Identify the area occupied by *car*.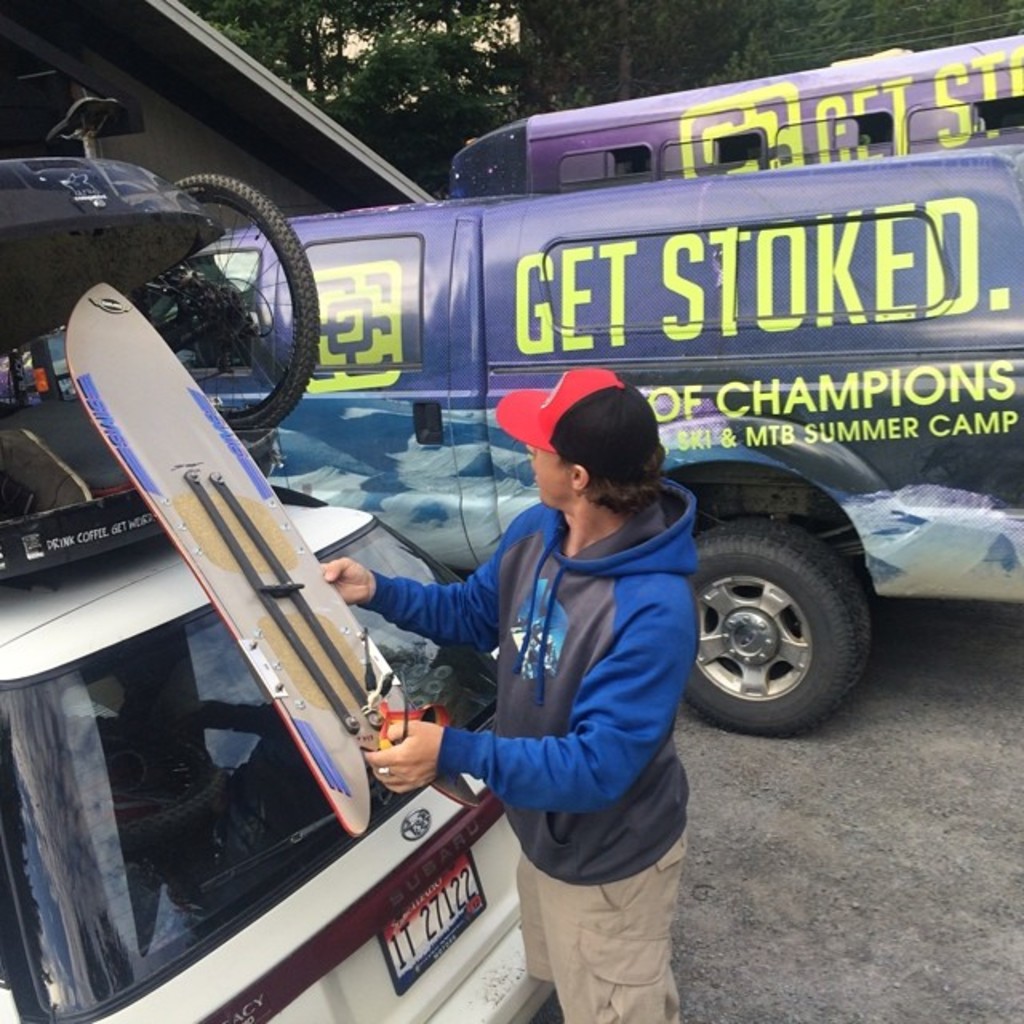
Area: (0, 469, 555, 1022).
